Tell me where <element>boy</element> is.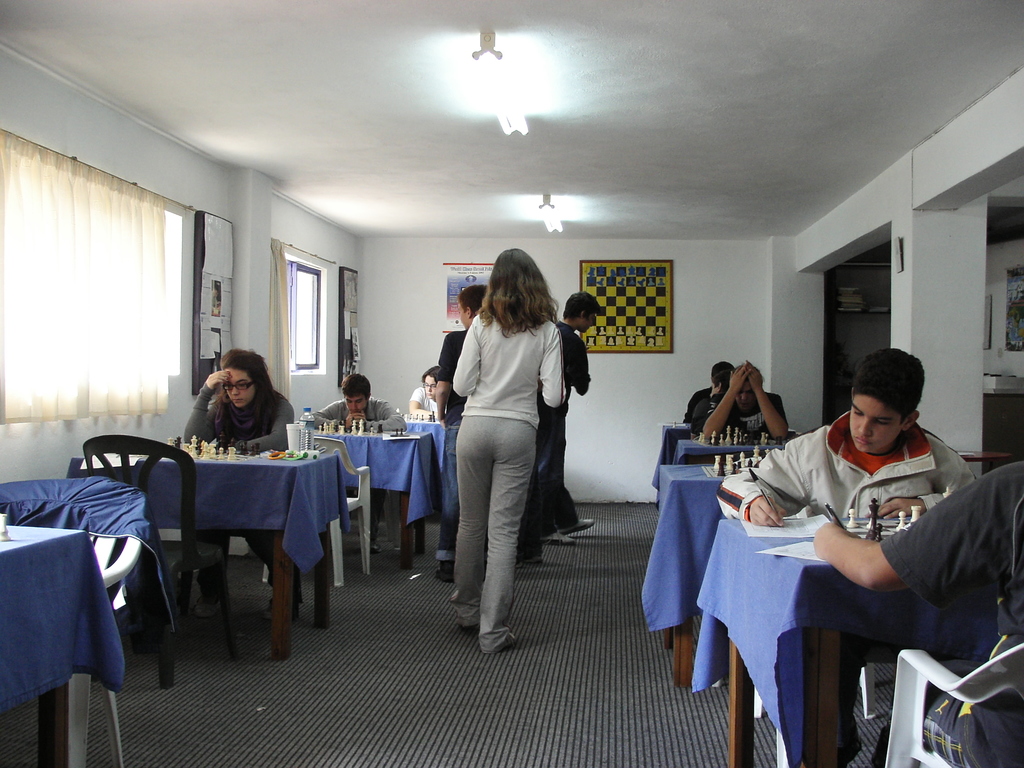
<element>boy</element> is at [x1=692, y1=365, x2=790, y2=451].
